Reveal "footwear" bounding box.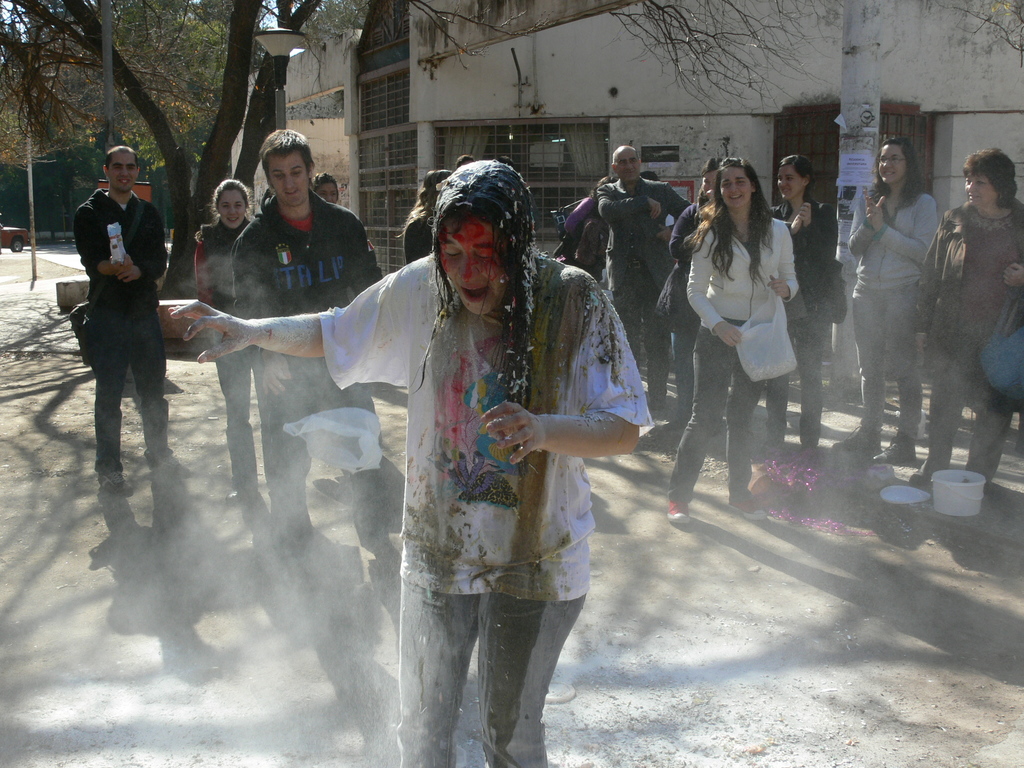
Revealed: box=[103, 470, 132, 496].
